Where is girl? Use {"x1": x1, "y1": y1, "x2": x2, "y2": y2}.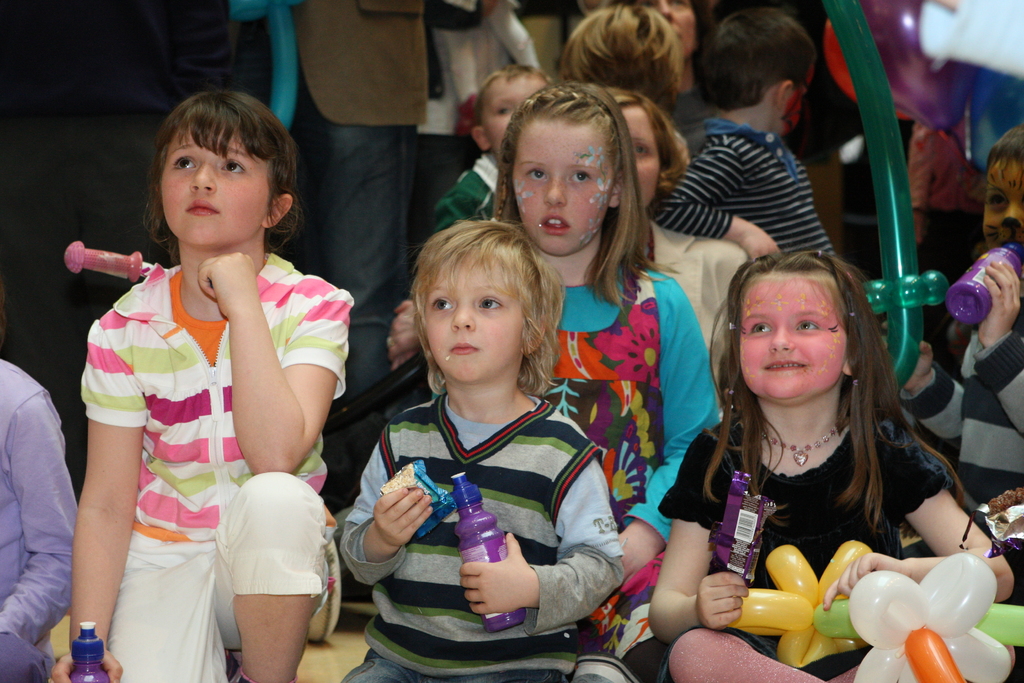
{"x1": 646, "y1": 248, "x2": 1020, "y2": 682}.
